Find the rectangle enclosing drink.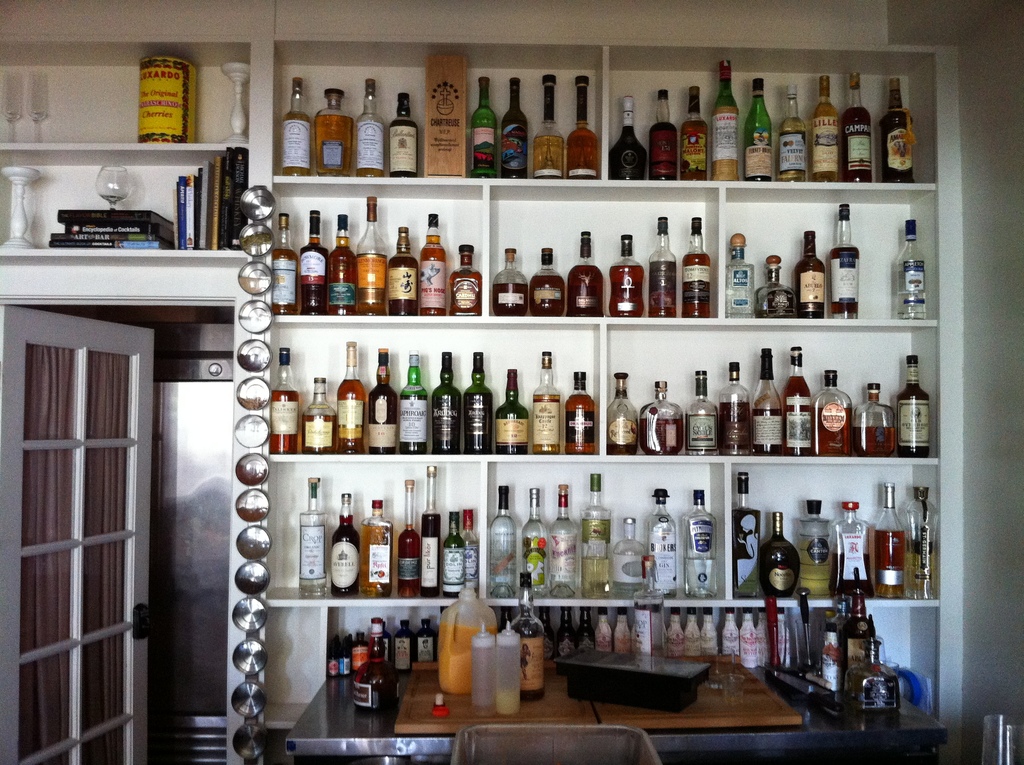
select_region(356, 498, 390, 599).
